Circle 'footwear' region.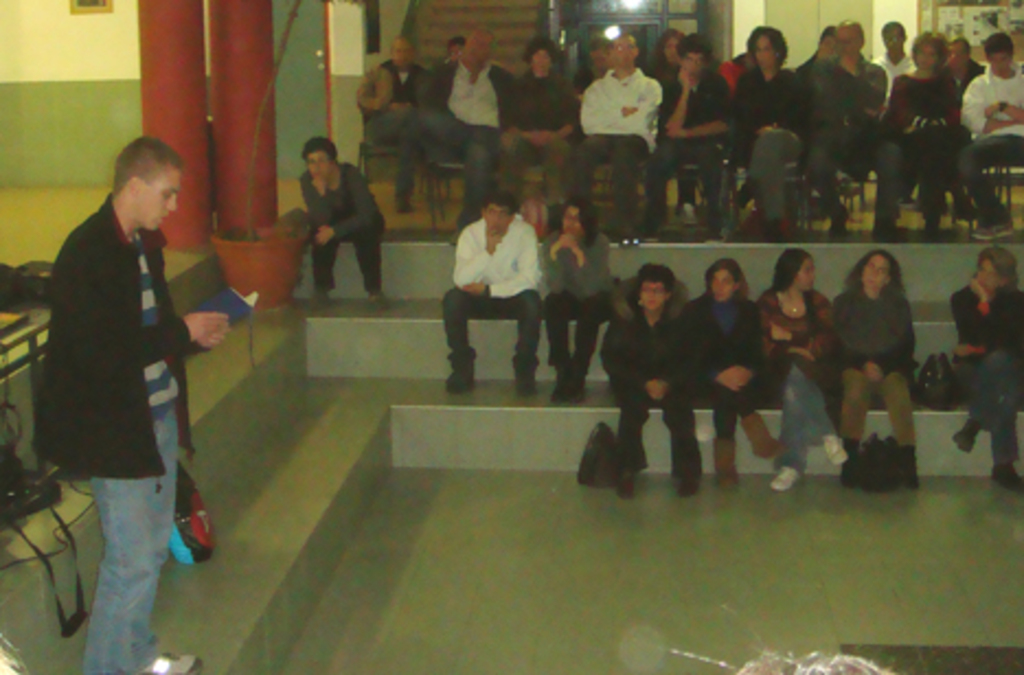
Region: <bbox>827, 204, 851, 239</bbox>.
